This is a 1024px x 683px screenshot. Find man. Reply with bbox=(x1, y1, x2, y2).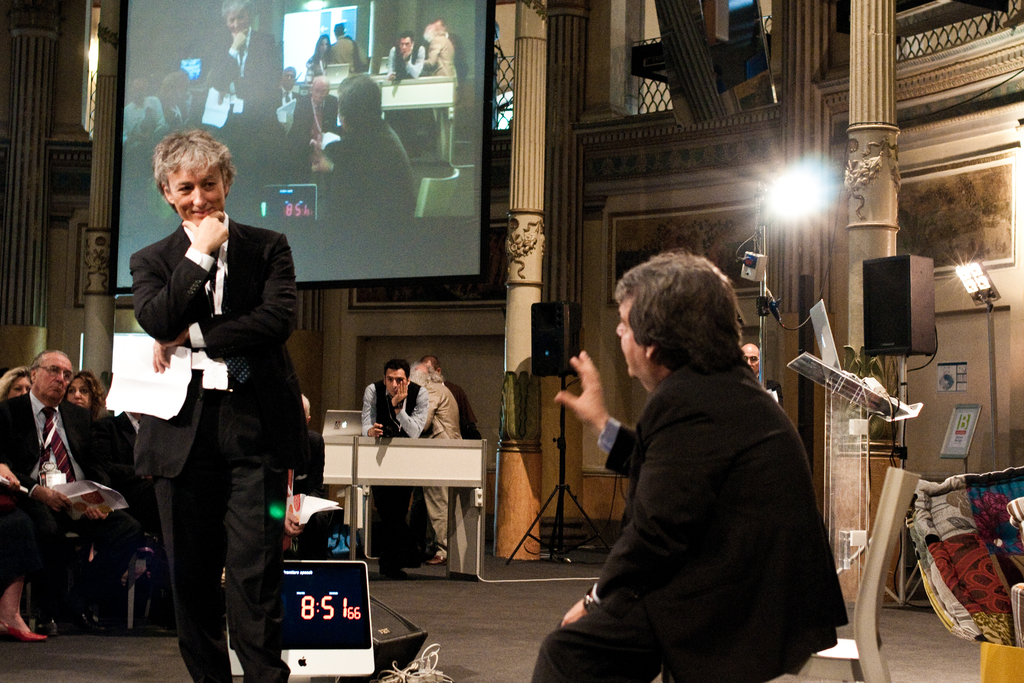
bbox=(315, 72, 417, 225).
